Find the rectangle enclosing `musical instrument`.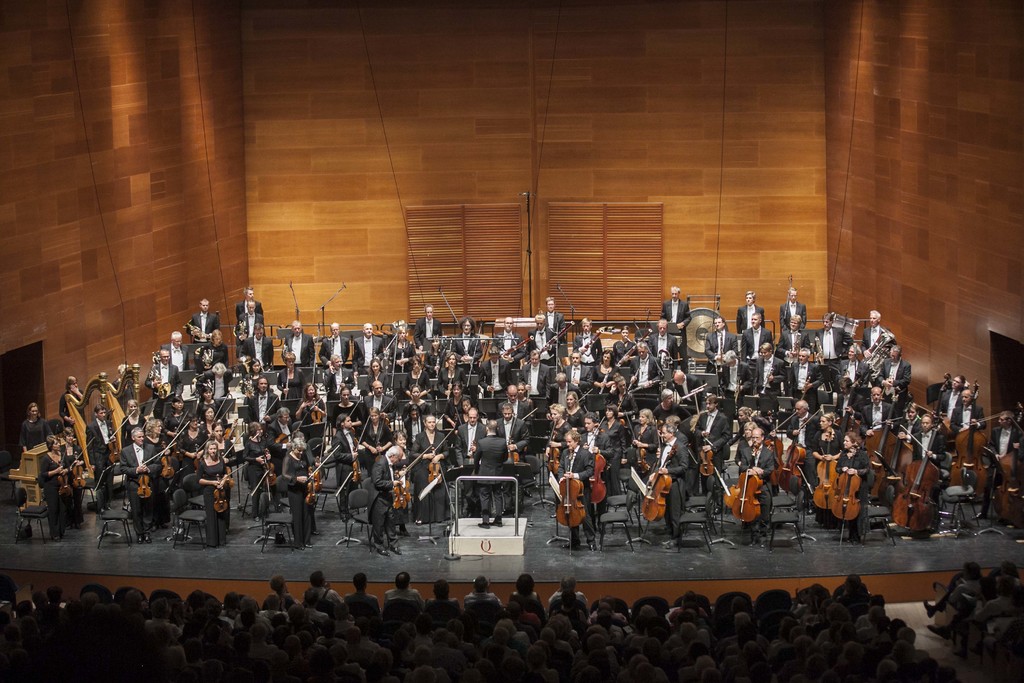
box=[181, 319, 211, 347].
